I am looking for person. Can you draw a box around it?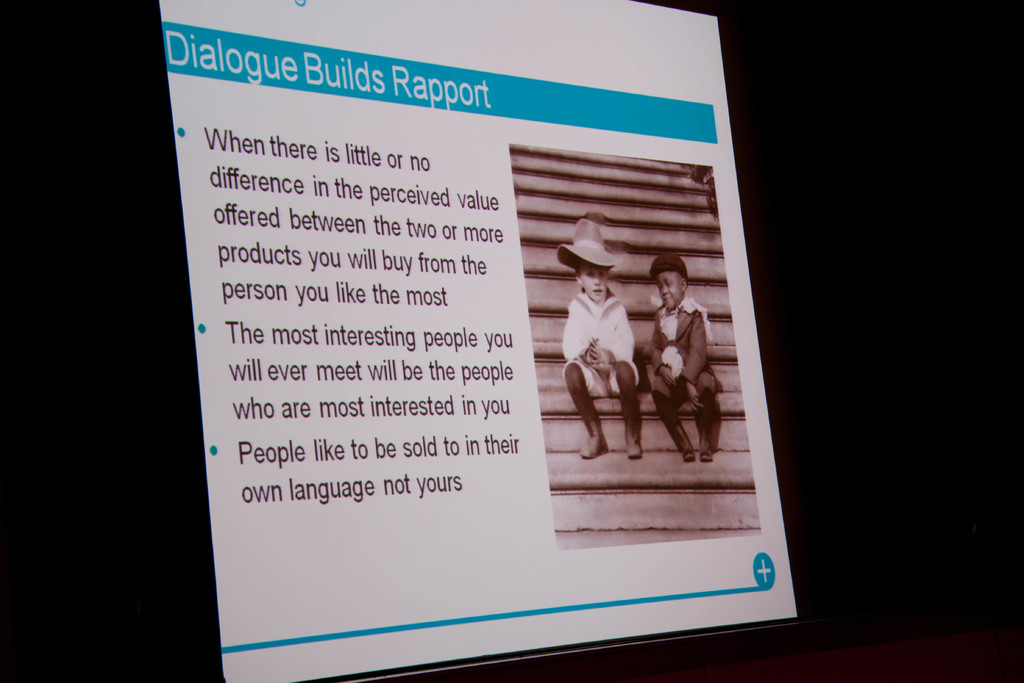
Sure, the bounding box is 567,247,651,497.
